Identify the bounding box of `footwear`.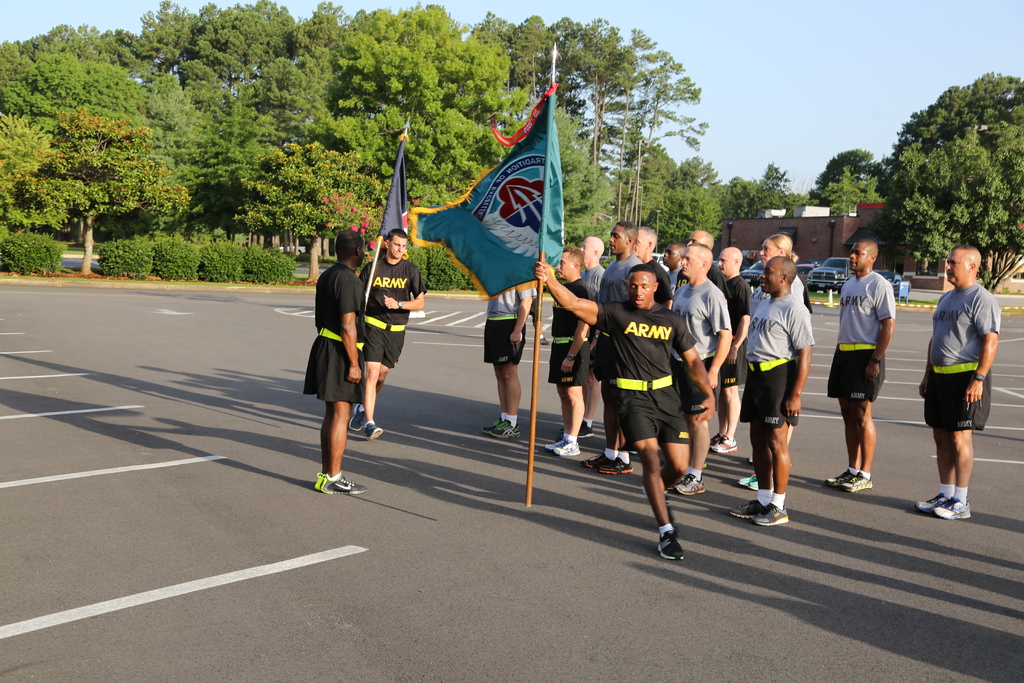
[751, 477, 760, 488].
